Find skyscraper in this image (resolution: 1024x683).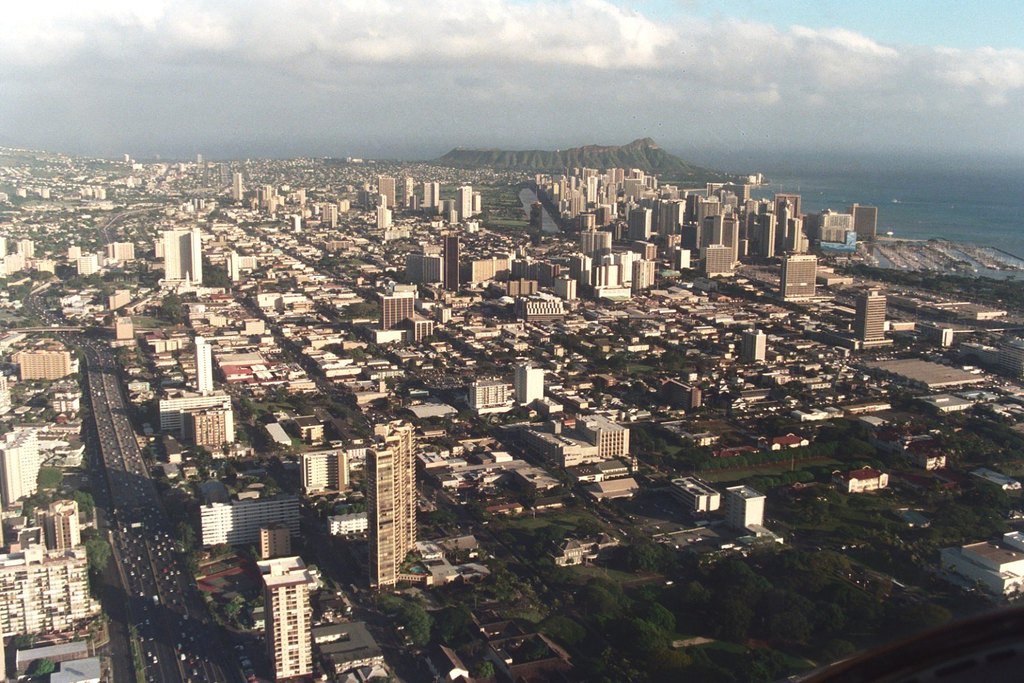
region(6, 428, 46, 503).
